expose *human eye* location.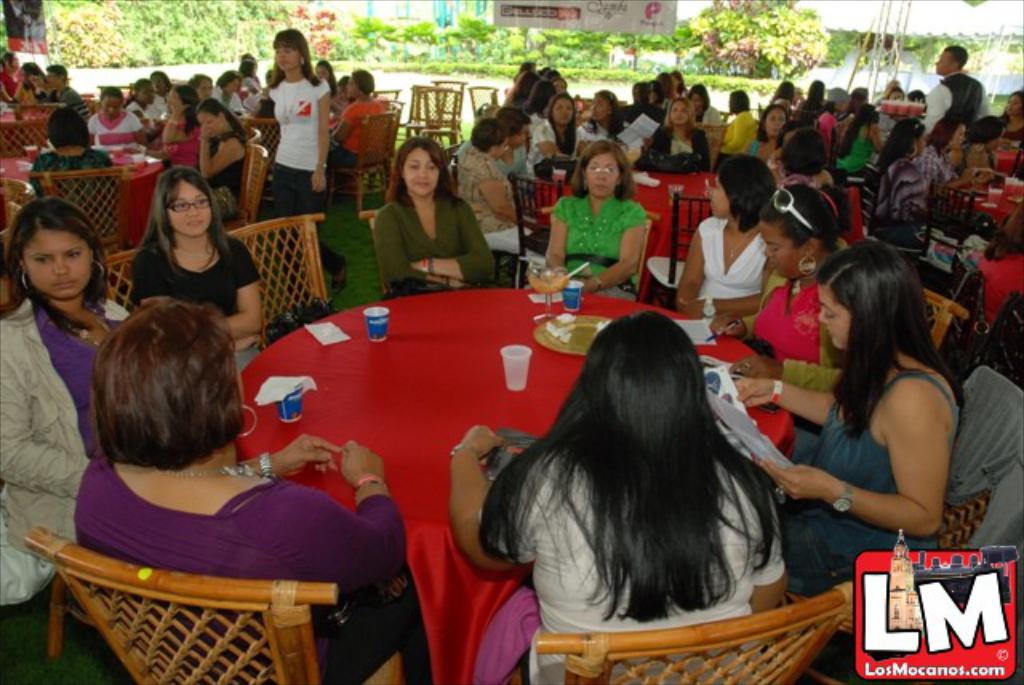
Exposed at box=[590, 162, 595, 170].
